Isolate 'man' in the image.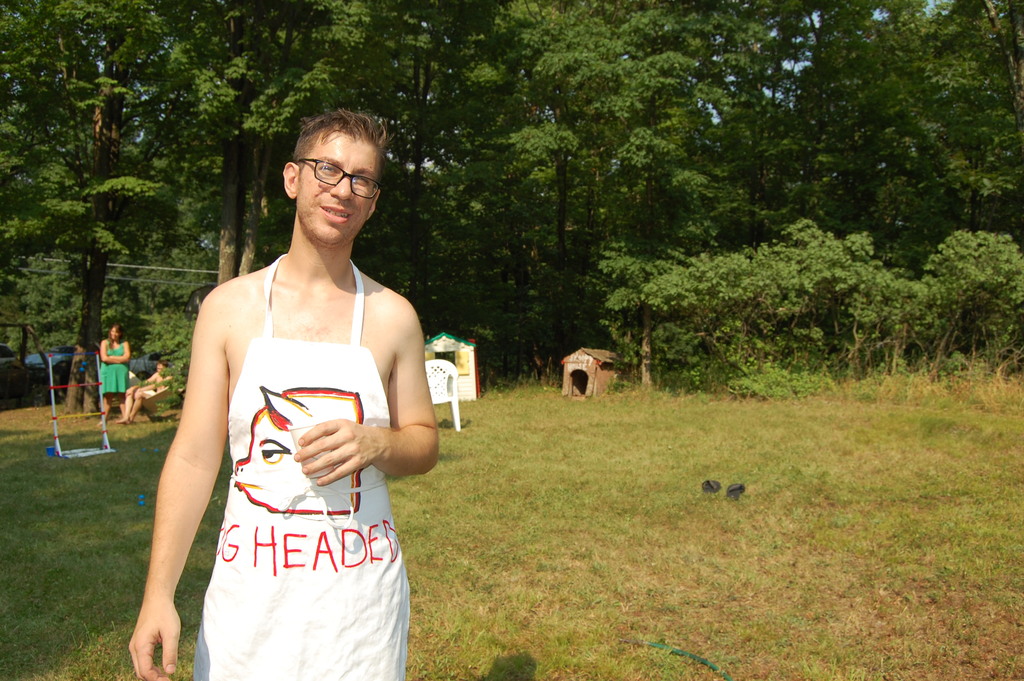
Isolated region: (152, 113, 446, 661).
